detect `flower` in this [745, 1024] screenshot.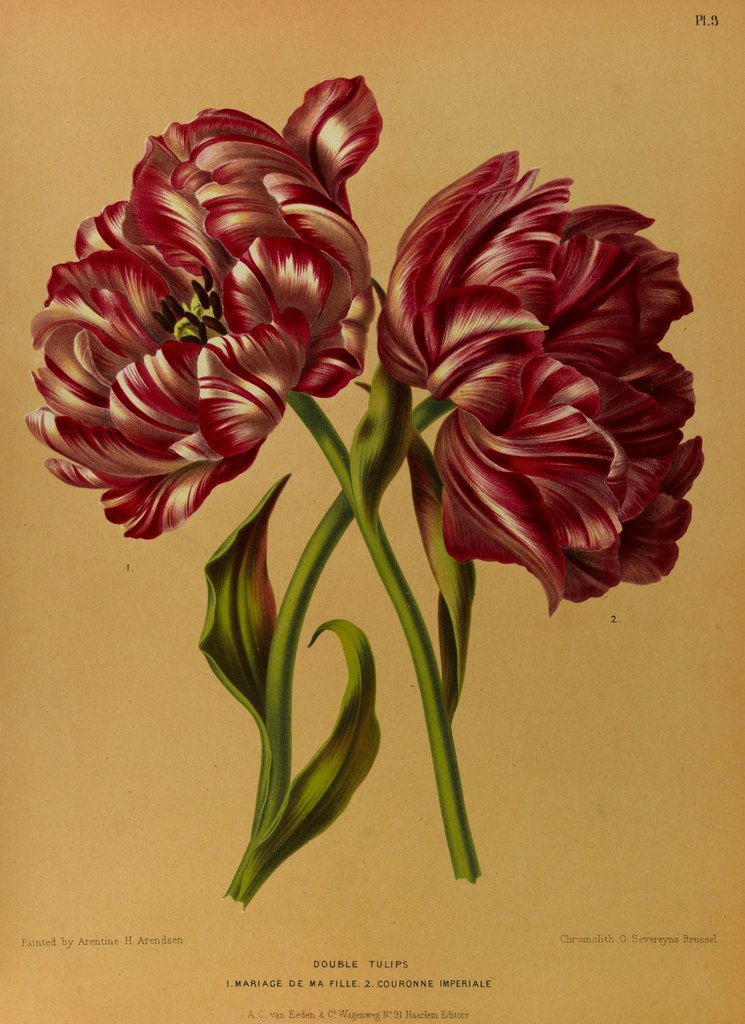
Detection: pyautogui.locateOnScreen(11, 67, 375, 547).
